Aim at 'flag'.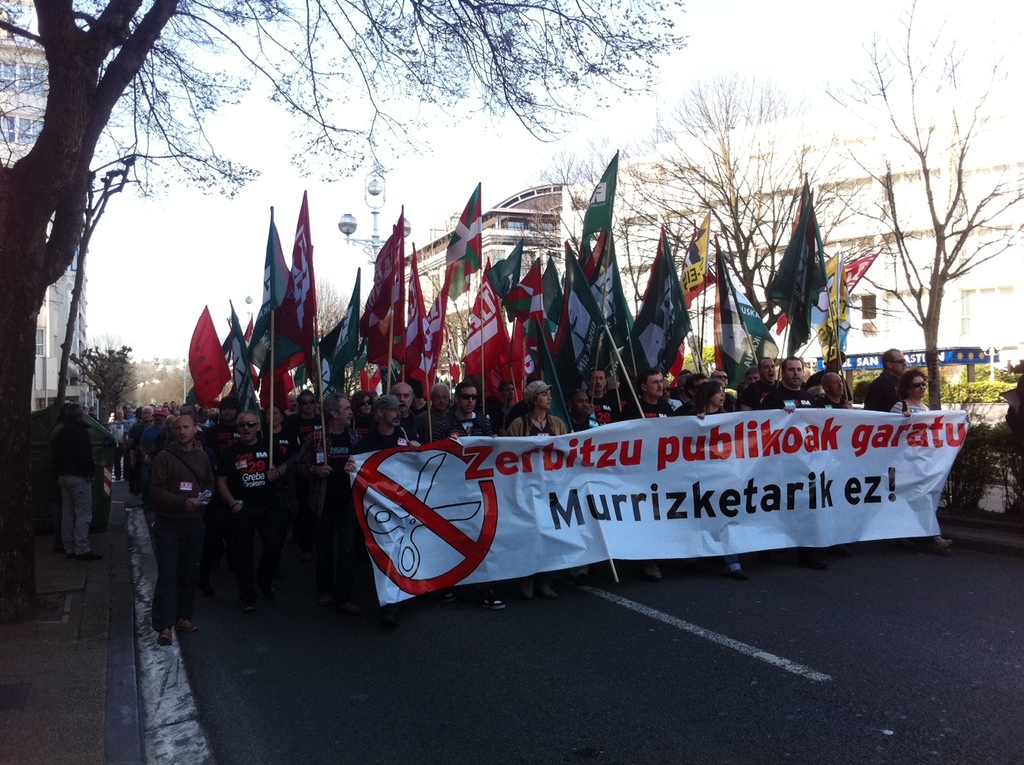
Aimed at locate(555, 240, 597, 361).
